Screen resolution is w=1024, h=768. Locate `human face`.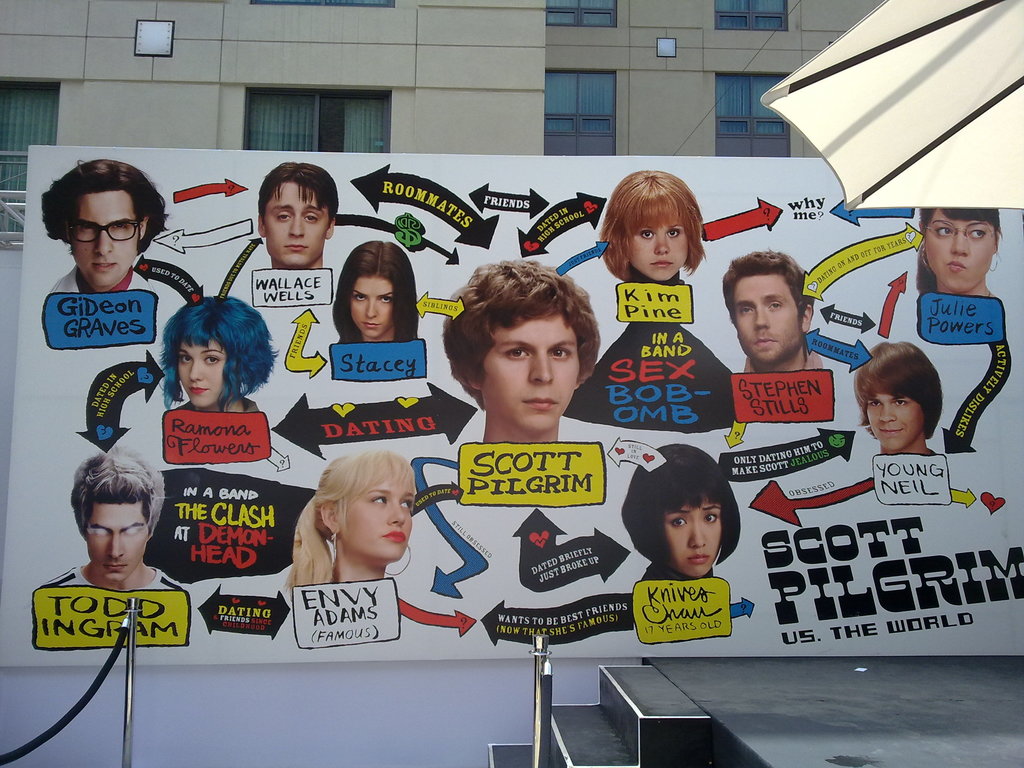
bbox(733, 276, 801, 365).
